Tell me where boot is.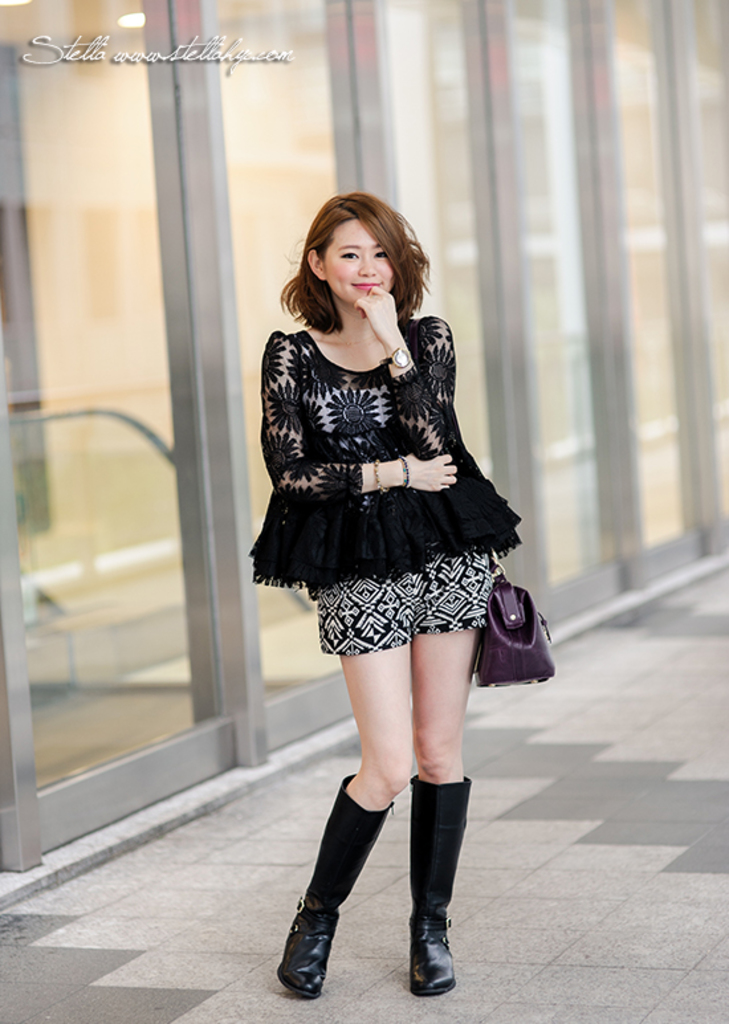
boot is at region(403, 771, 468, 1003).
